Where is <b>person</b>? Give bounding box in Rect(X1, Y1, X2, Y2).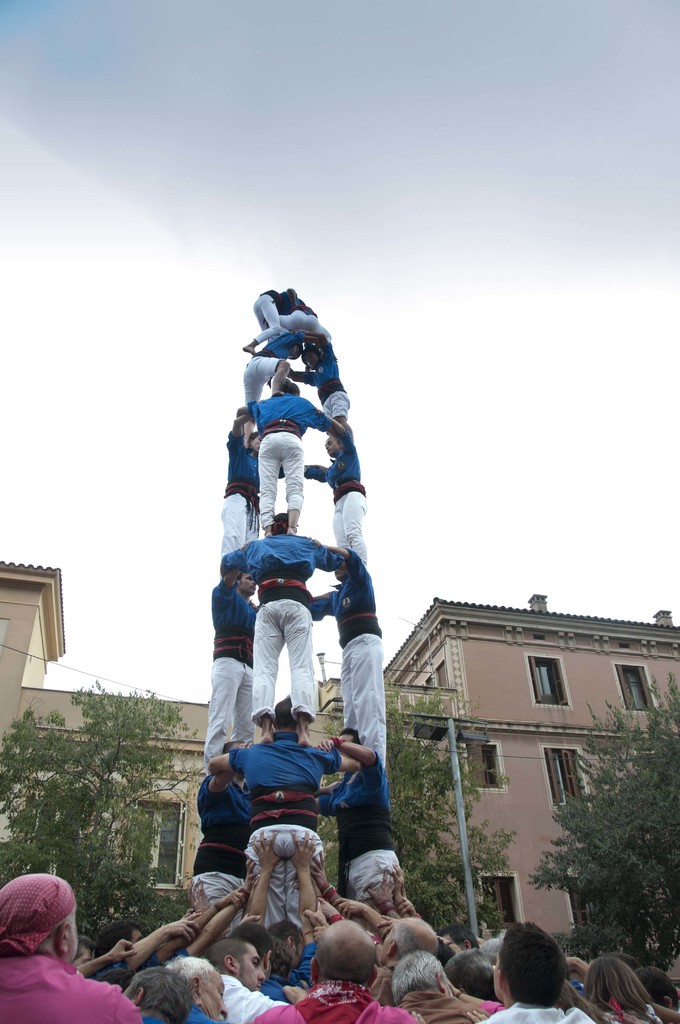
Rect(287, 301, 328, 328).
